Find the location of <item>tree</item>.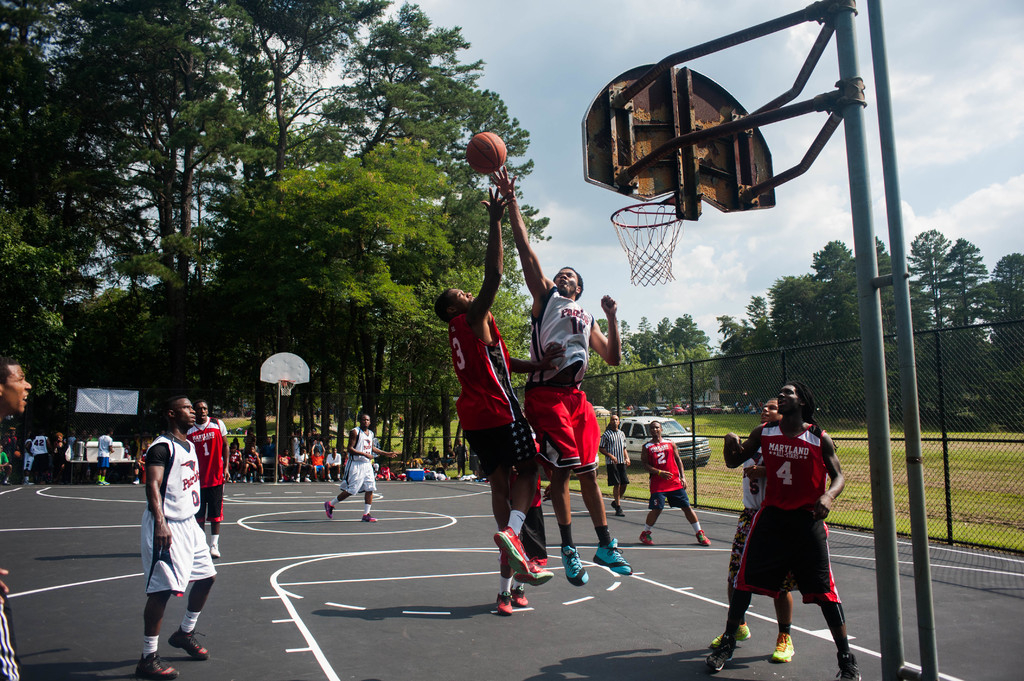
Location: left=840, top=234, right=916, bottom=340.
